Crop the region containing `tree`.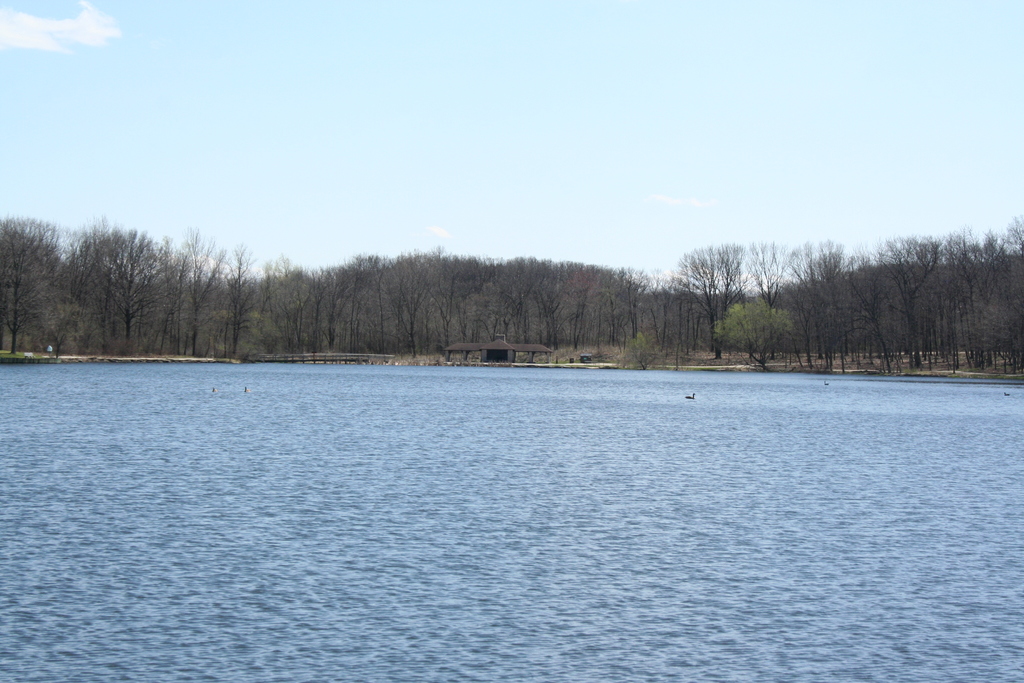
Crop region: left=783, top=236, right=862, bottom=370.
